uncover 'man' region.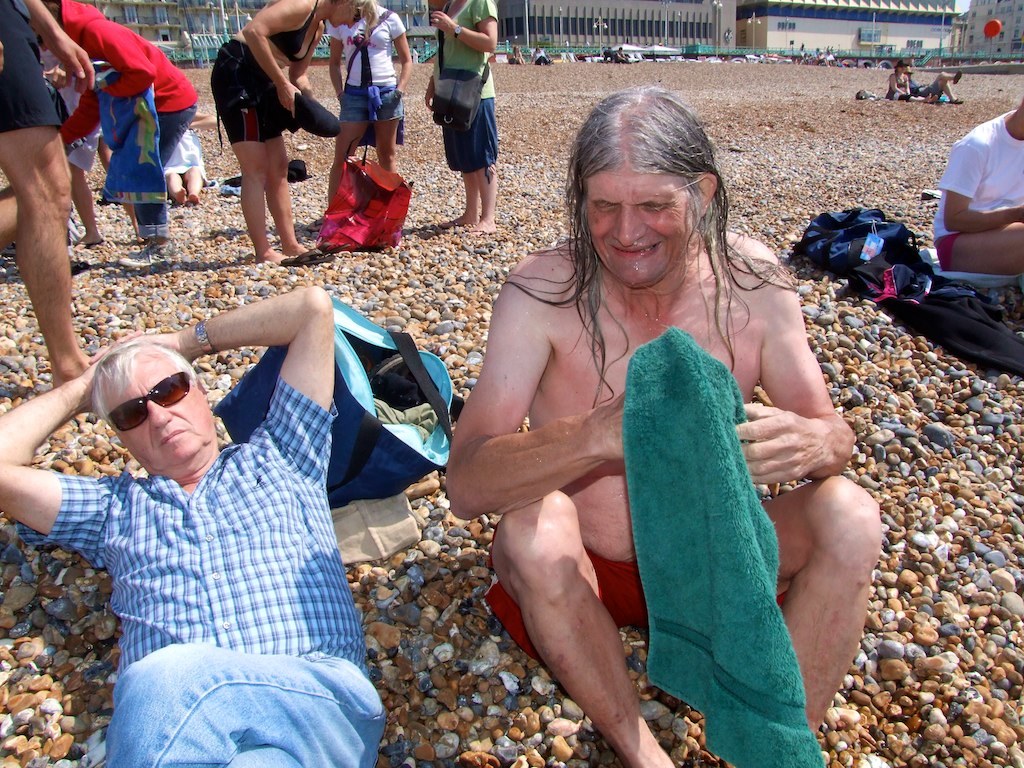
Uncovered: box(12, 251, 422, 756).
